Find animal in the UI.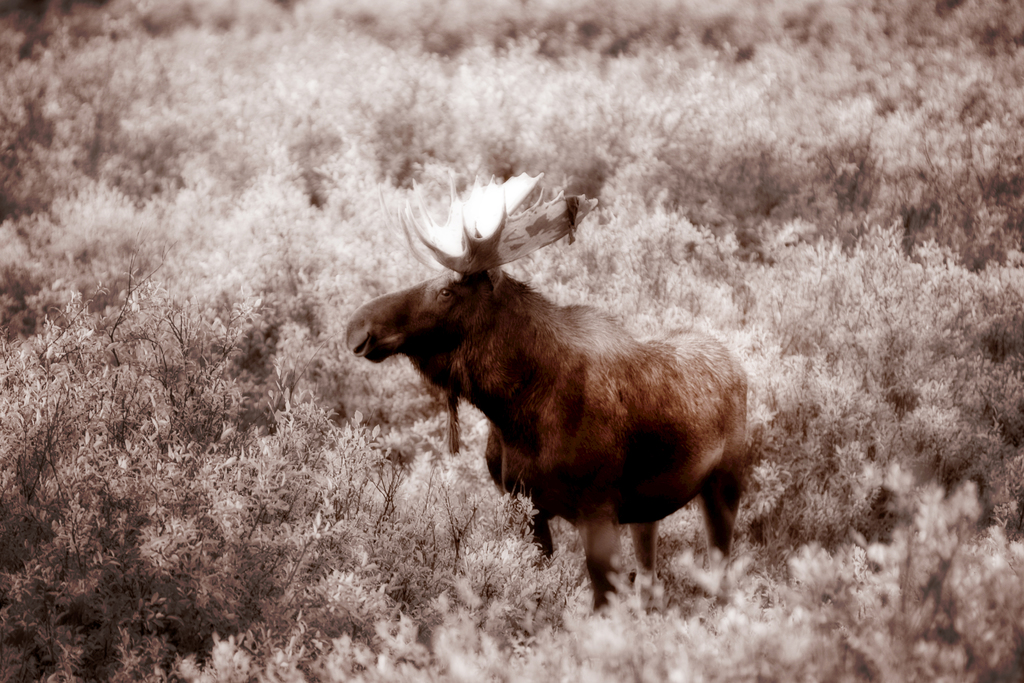
UI element at detection(339, 167, 754, 616).
